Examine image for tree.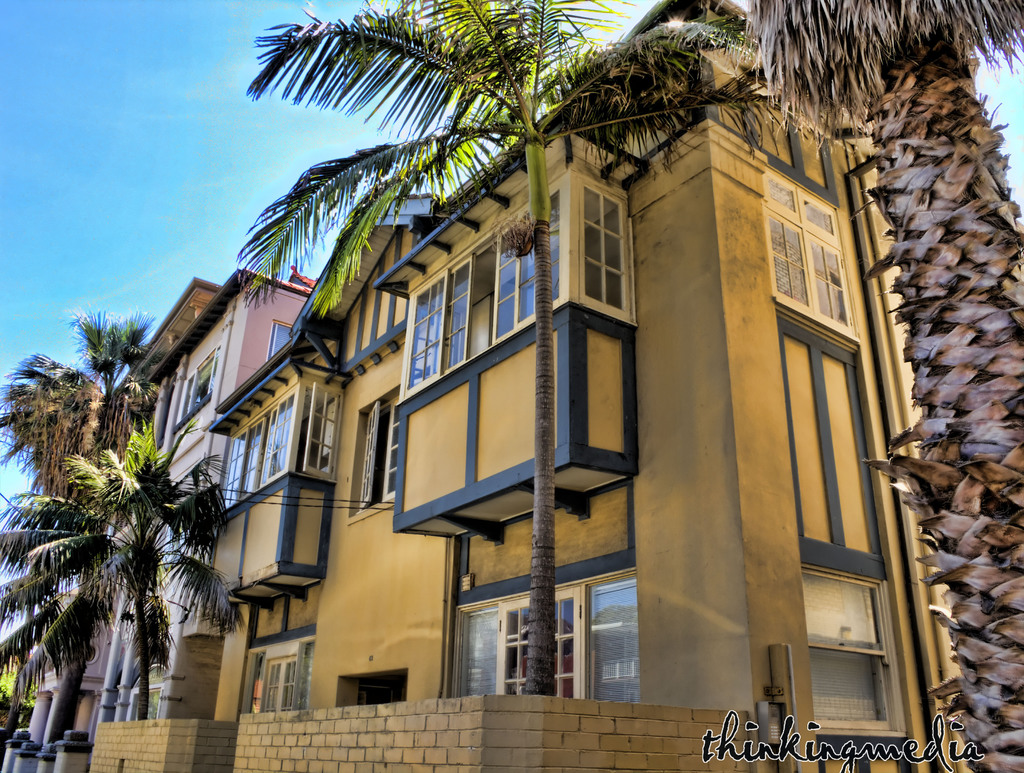
Examination result: {"x1": 0, "y1": 421, "x2": 246, "y2": 723}.
